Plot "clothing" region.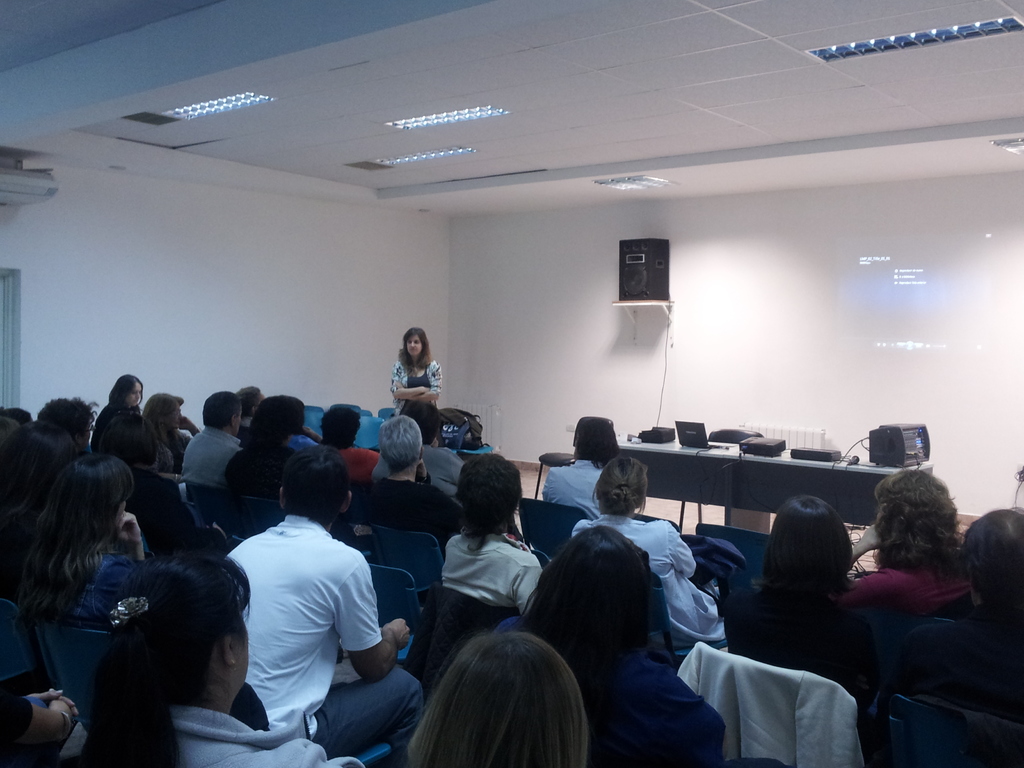
Plotted at (x1=446, y1=532, x2=540, y2=600).
